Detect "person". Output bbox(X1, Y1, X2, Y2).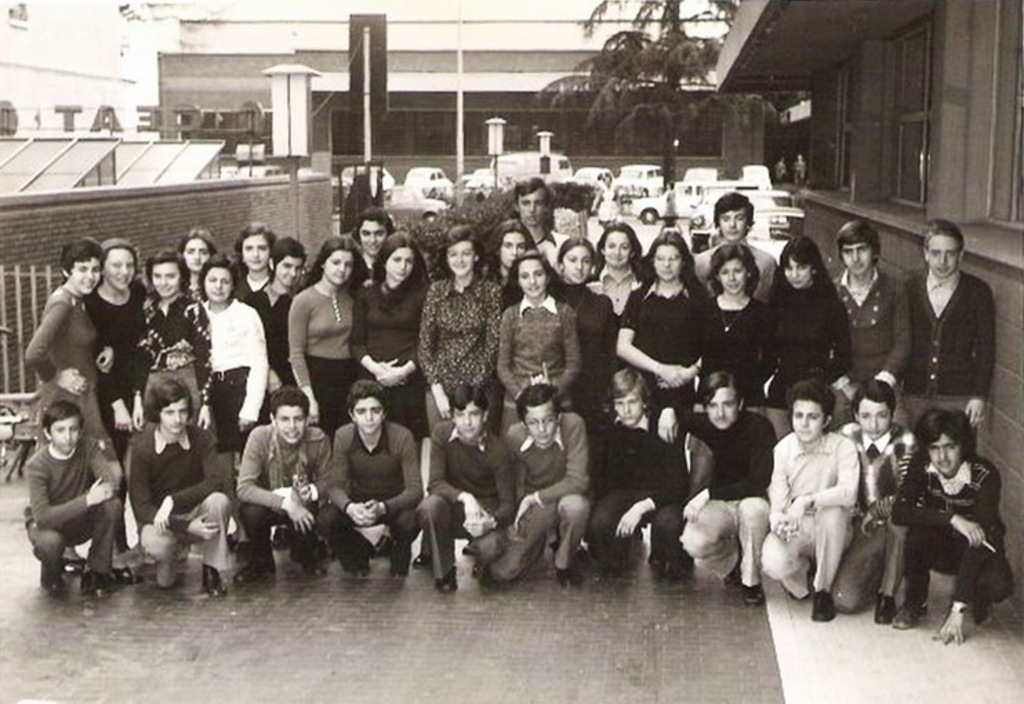
bbox(229, 215, 277, 305).
